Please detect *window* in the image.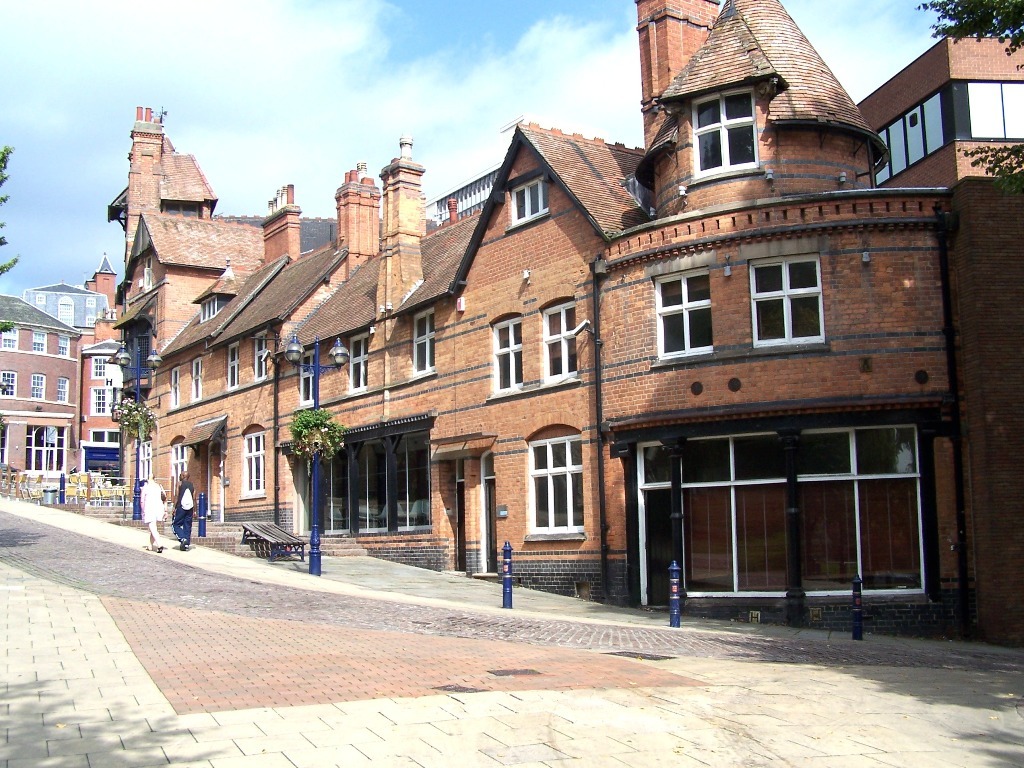
[296, 345, 323, 412].
